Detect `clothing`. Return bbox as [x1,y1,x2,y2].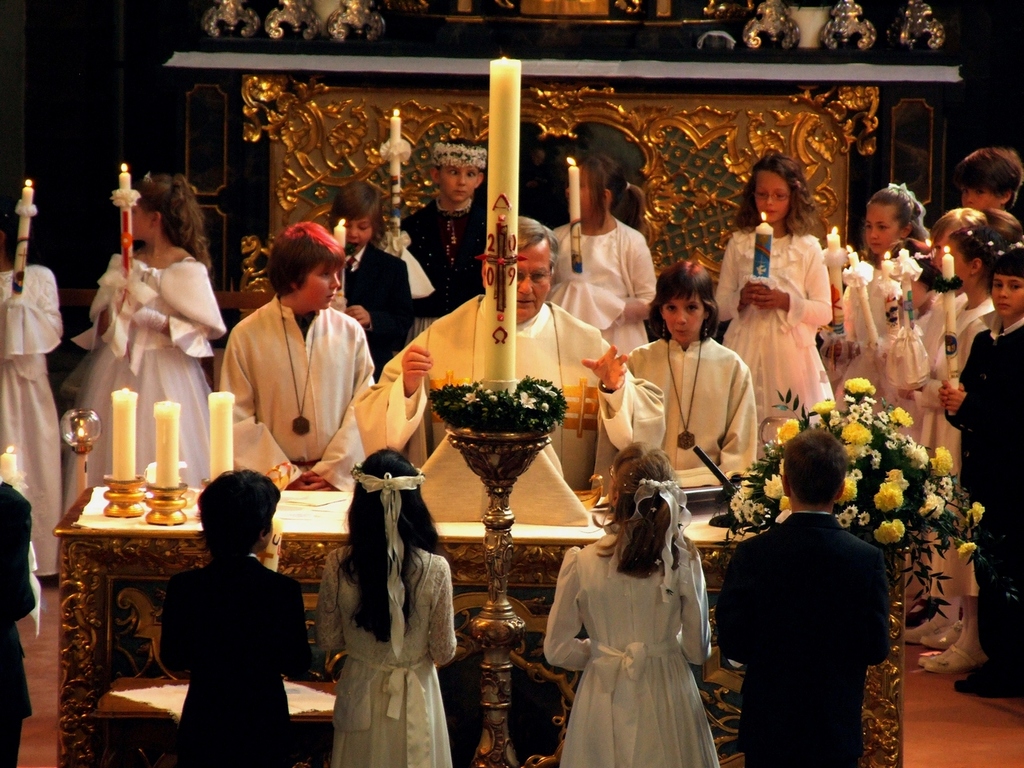
[940,318,1023,698].
